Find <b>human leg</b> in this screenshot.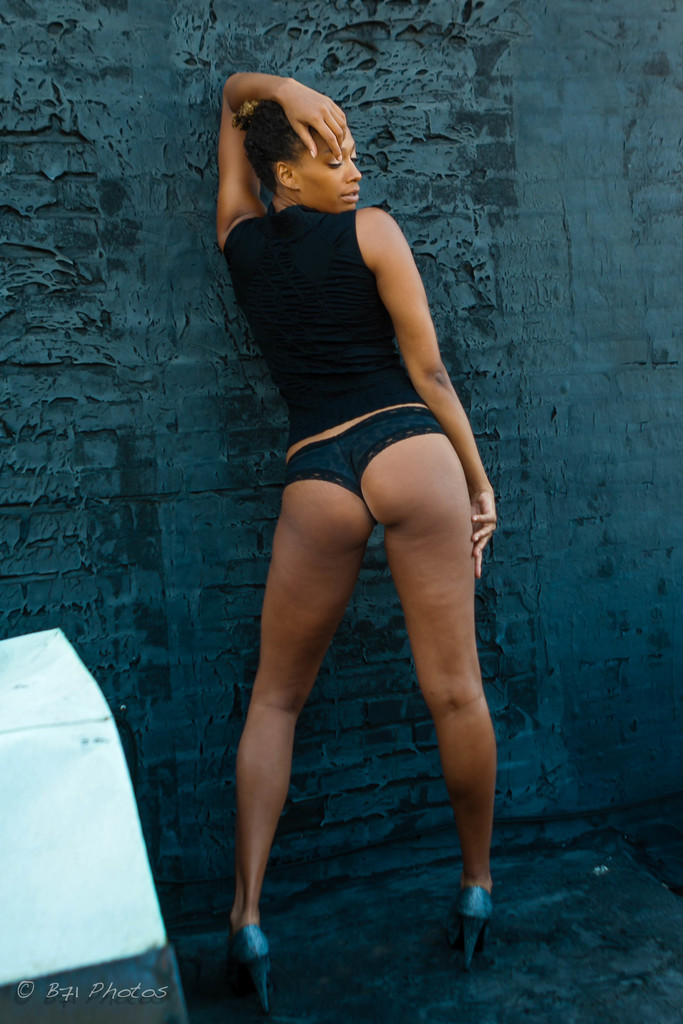
The bounding box for <b>human leg</b> is <bbox>224, 467, 355, 948</bbox>.
